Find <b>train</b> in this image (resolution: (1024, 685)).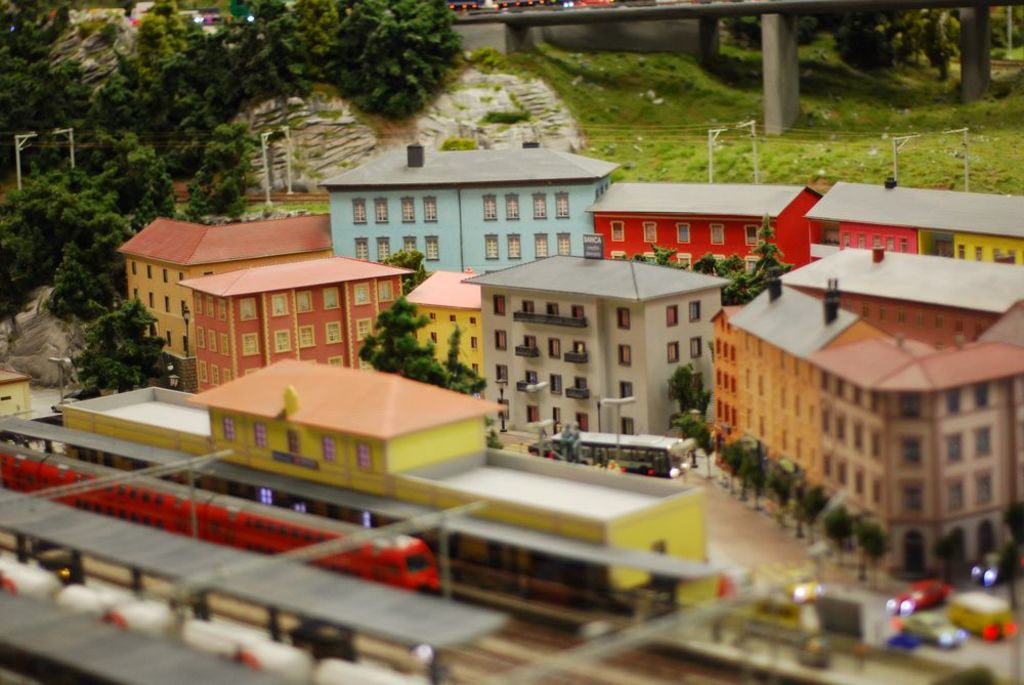
0:549:439:684.
